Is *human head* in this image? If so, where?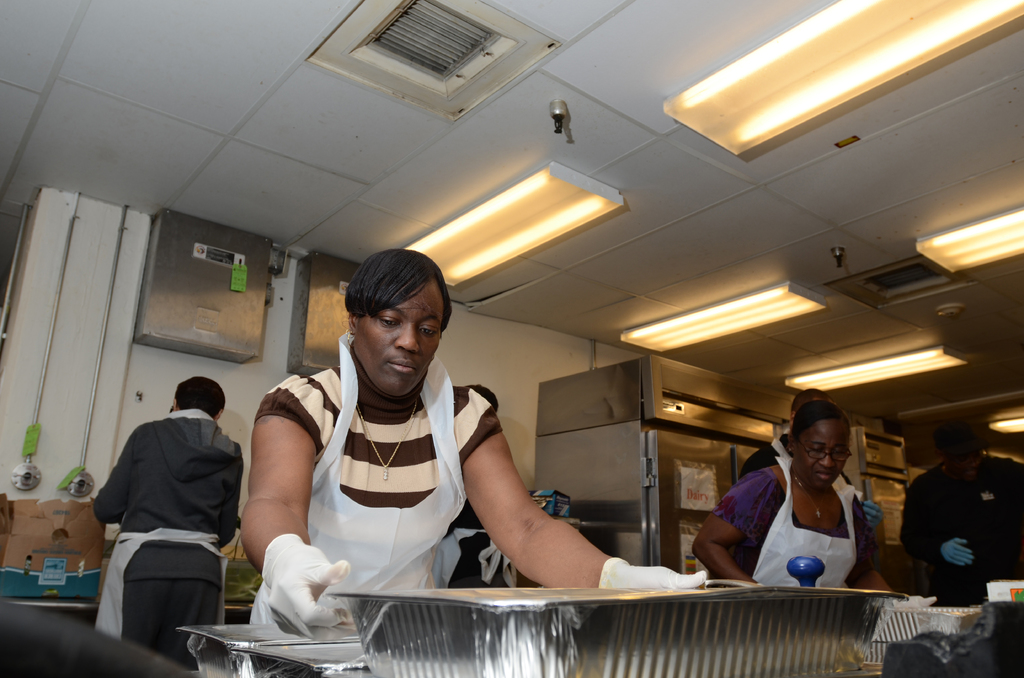
Yes, at [792,408,859,499].
